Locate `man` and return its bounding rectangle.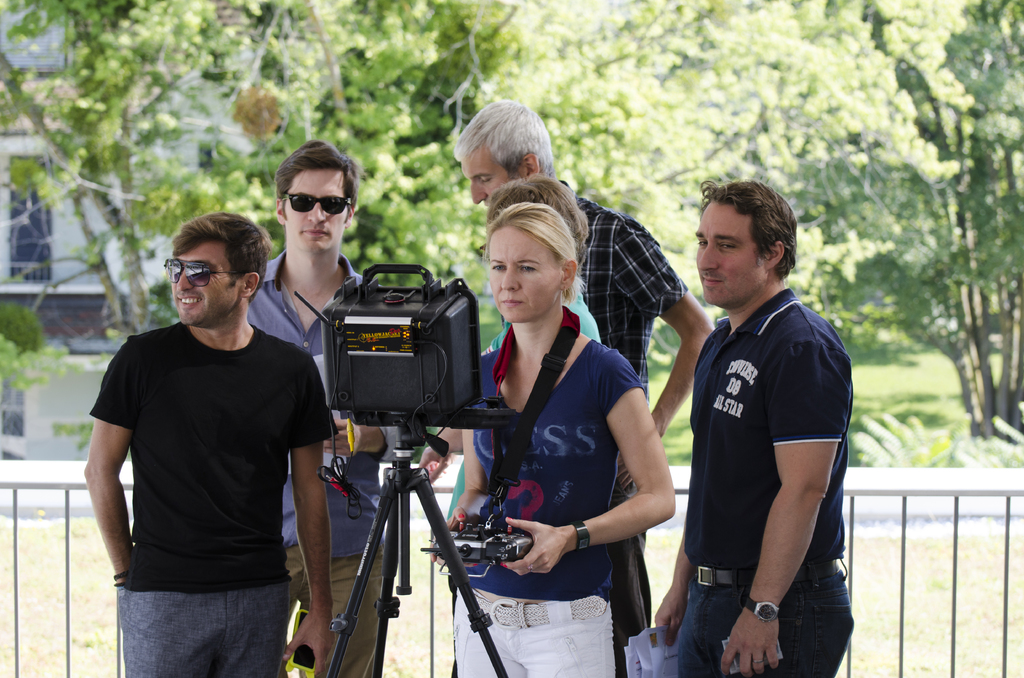
<region>445, 91, 717, 677</region>.
